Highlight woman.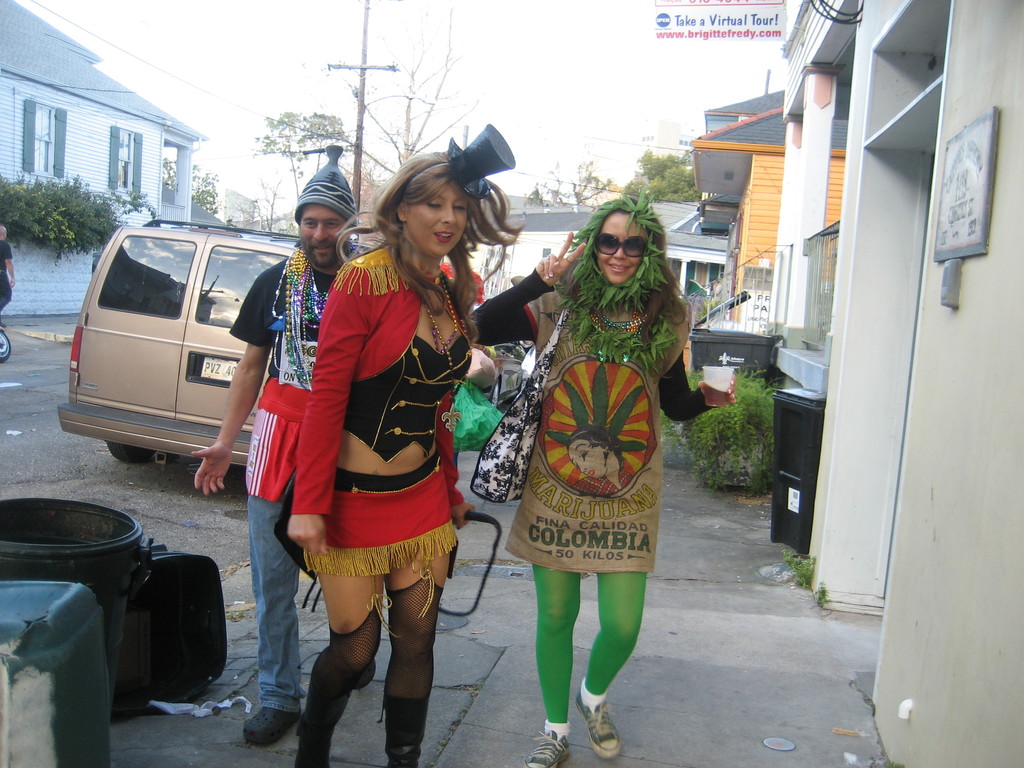
Highlighted region: BBox(285, 122, 528, 767).
